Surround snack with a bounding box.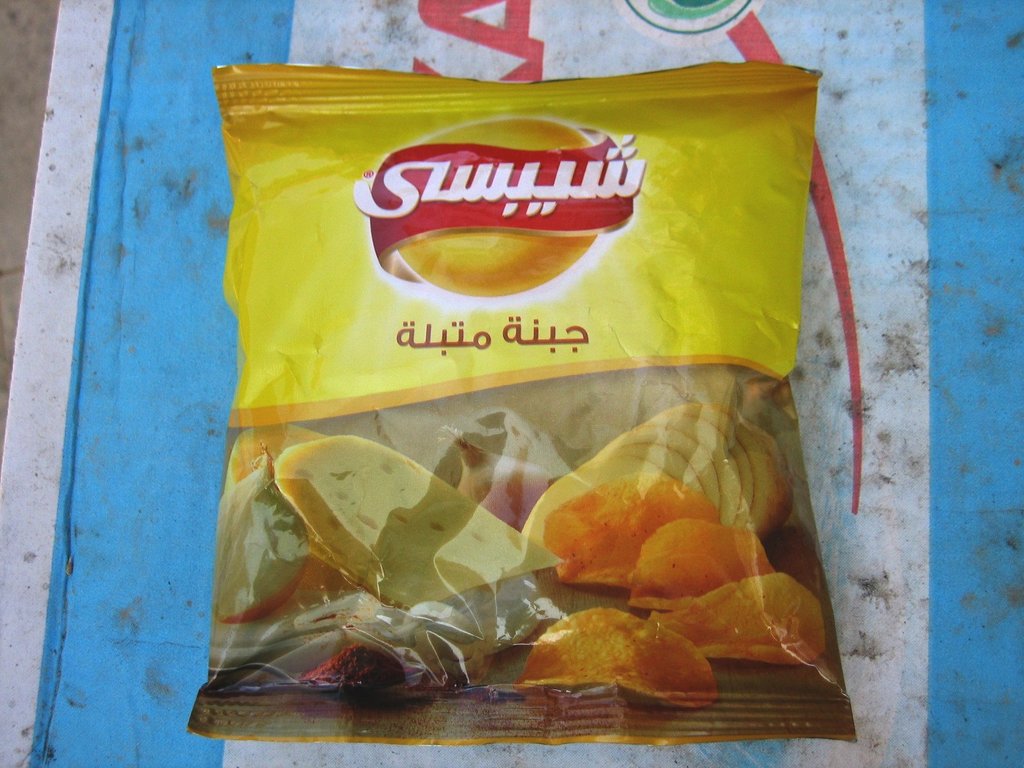
select_region(172, 60, 863, 749).
